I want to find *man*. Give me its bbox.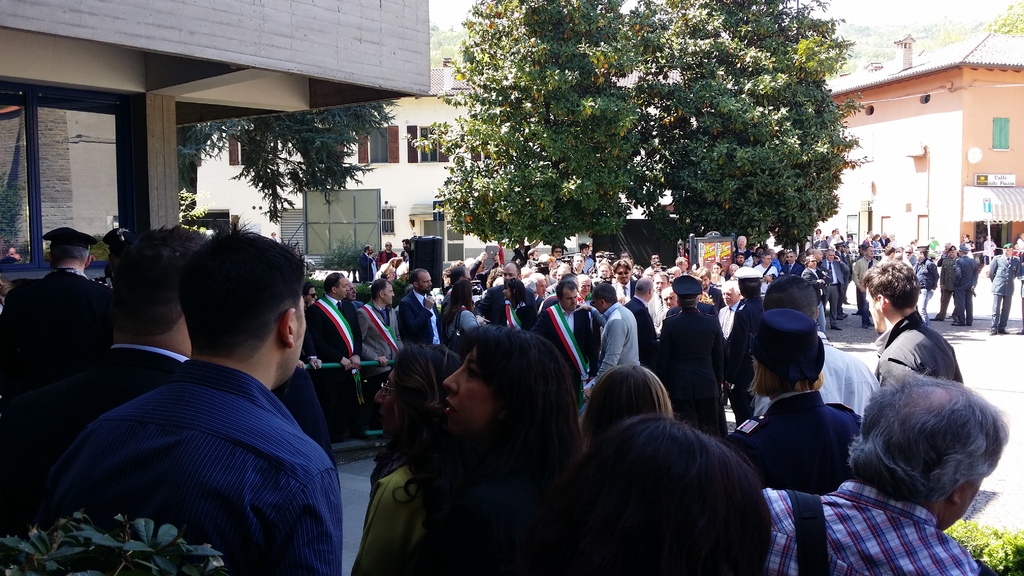
[847, 239, 875, 328].
